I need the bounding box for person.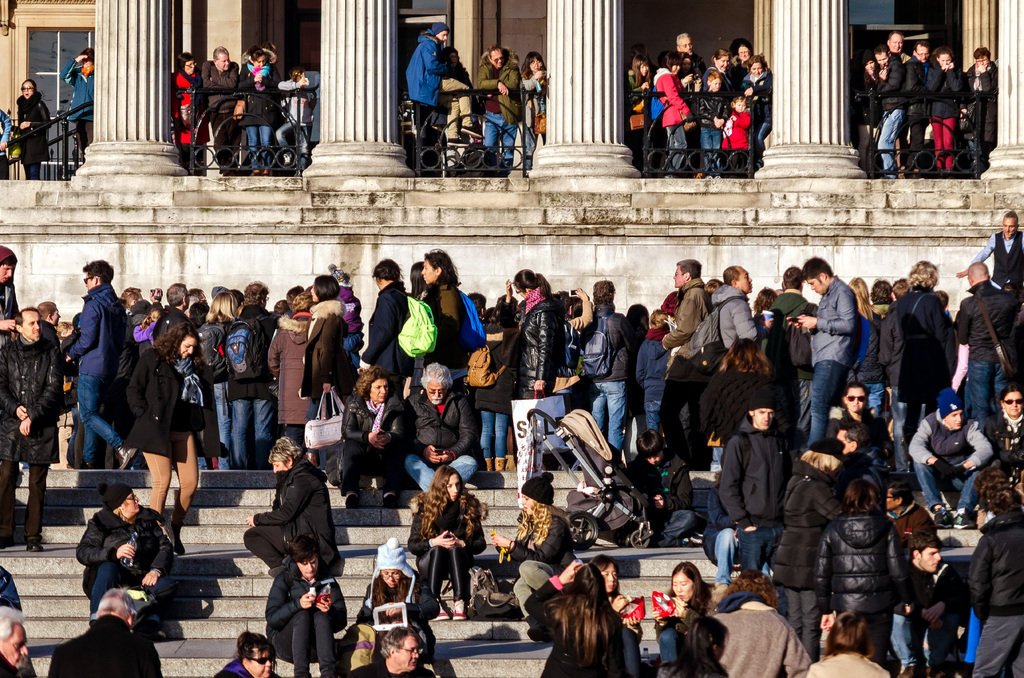
Here it is: crop(543, 566, 644, 677).
